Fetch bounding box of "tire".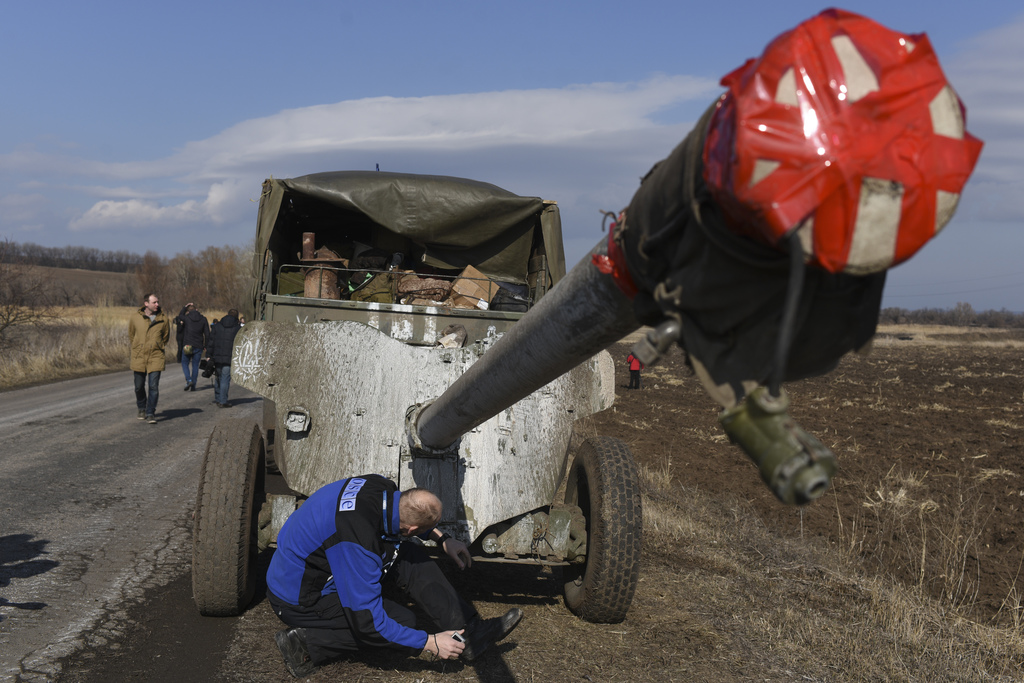
Bbox: [x1=559, y1=431, x2=642, y2=625].
